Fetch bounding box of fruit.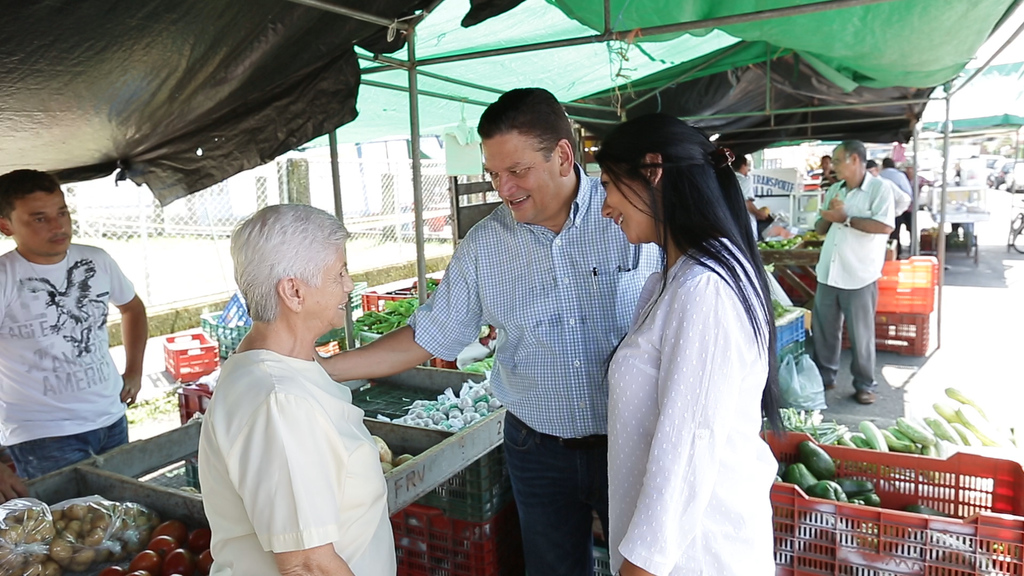
Bbox: 145 535 177 560.
